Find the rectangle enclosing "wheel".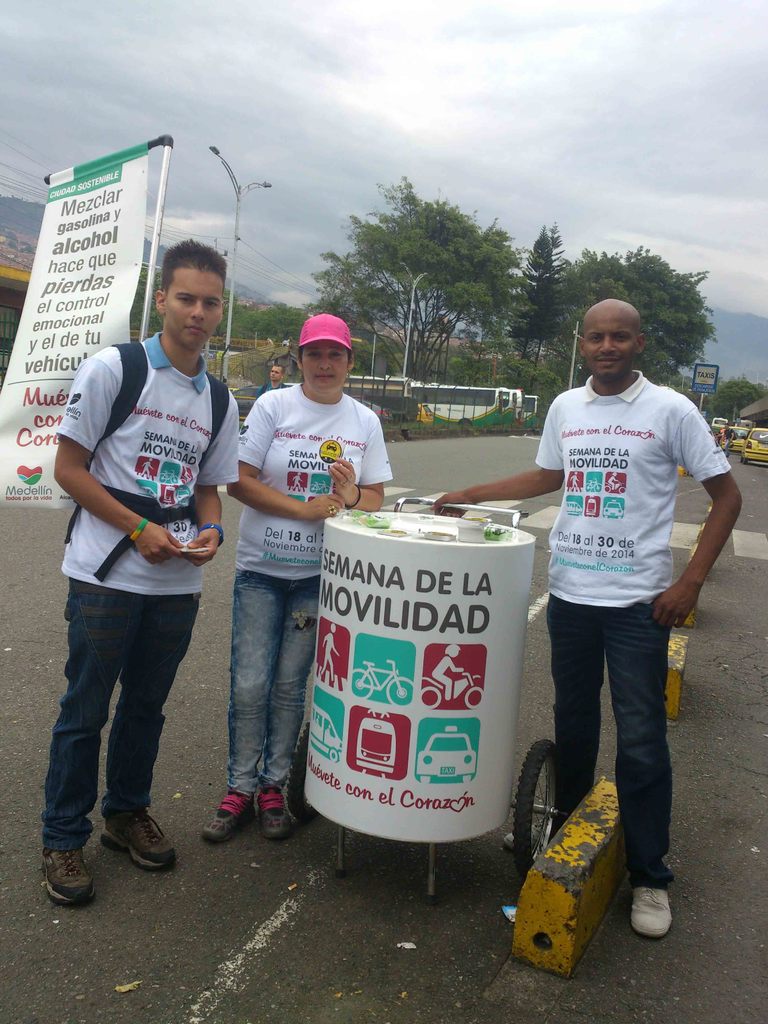
bbox=(461, 417, 472, 428).
